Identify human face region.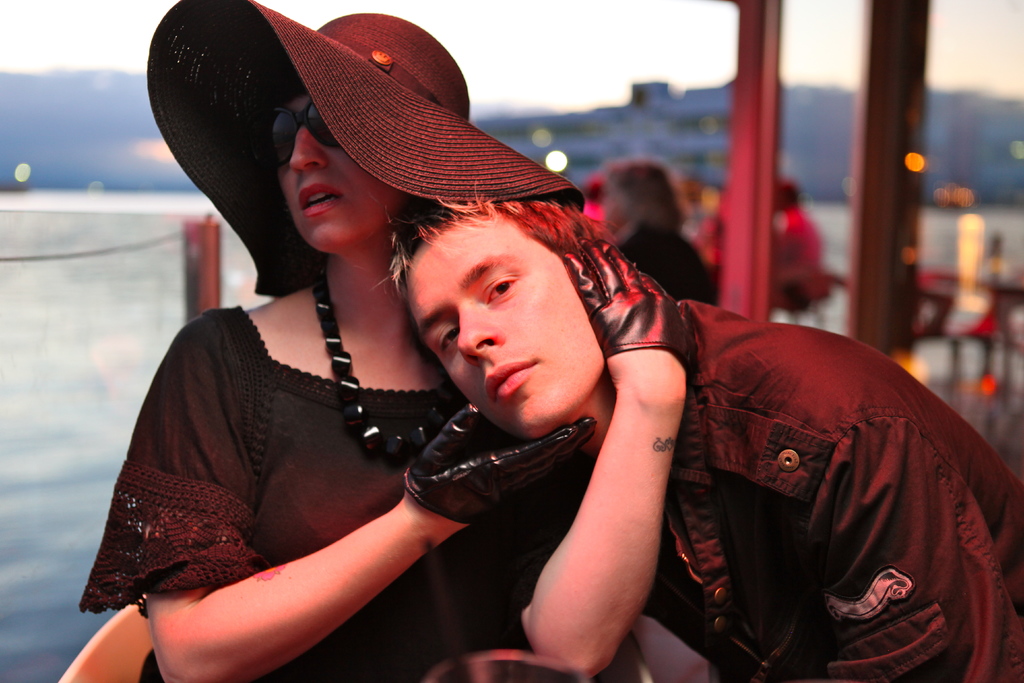
Region: 278,95,405,247.
